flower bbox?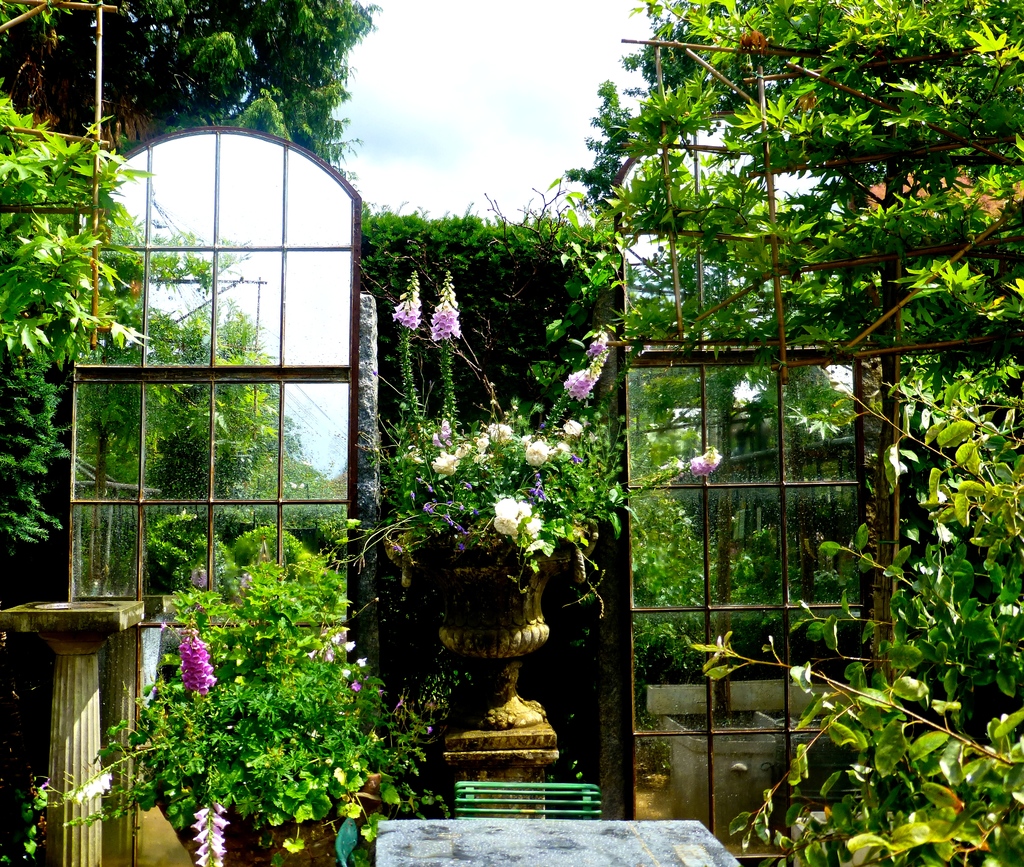
{"left": 390, "top": 281, "right": 425, "bottom": 333}
